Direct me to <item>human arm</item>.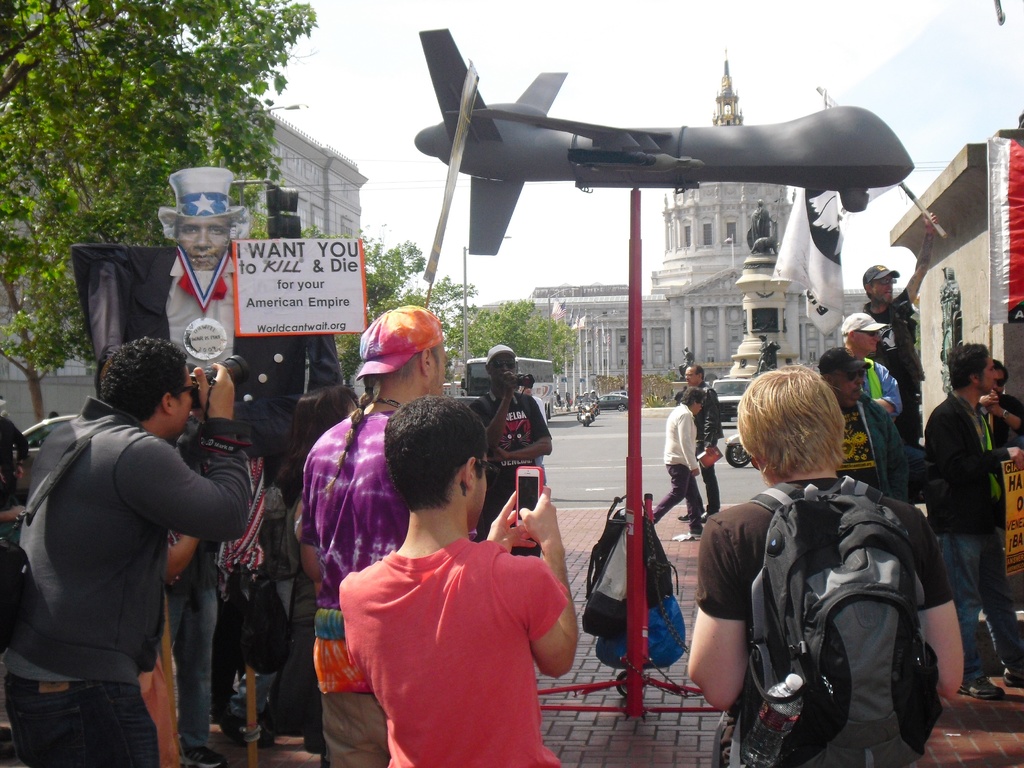
Direction: [927, 408, 1023, 490].
